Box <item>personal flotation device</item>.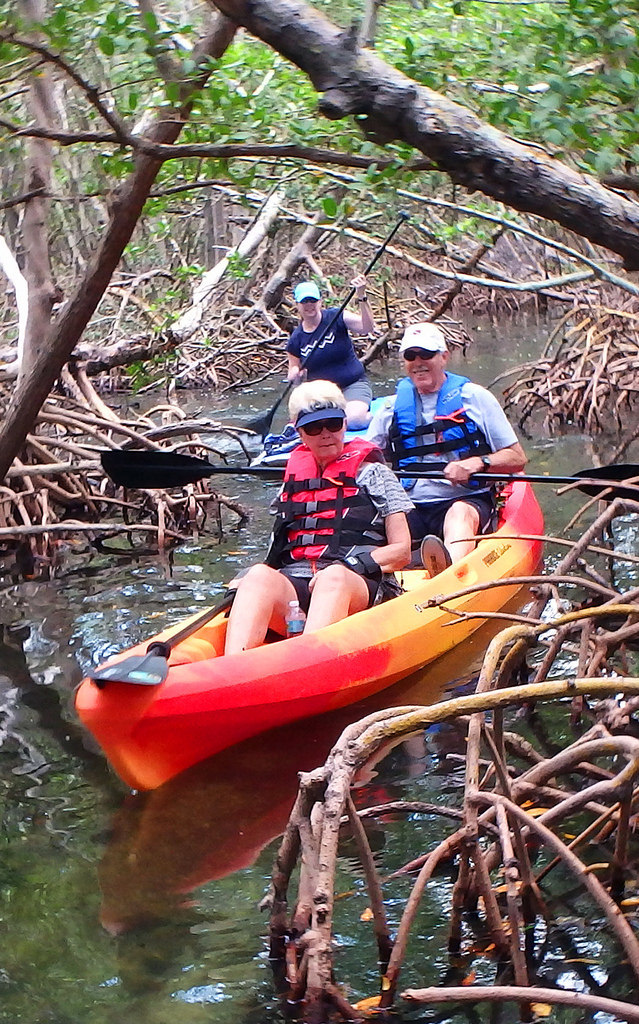
[251,437,395,569].
